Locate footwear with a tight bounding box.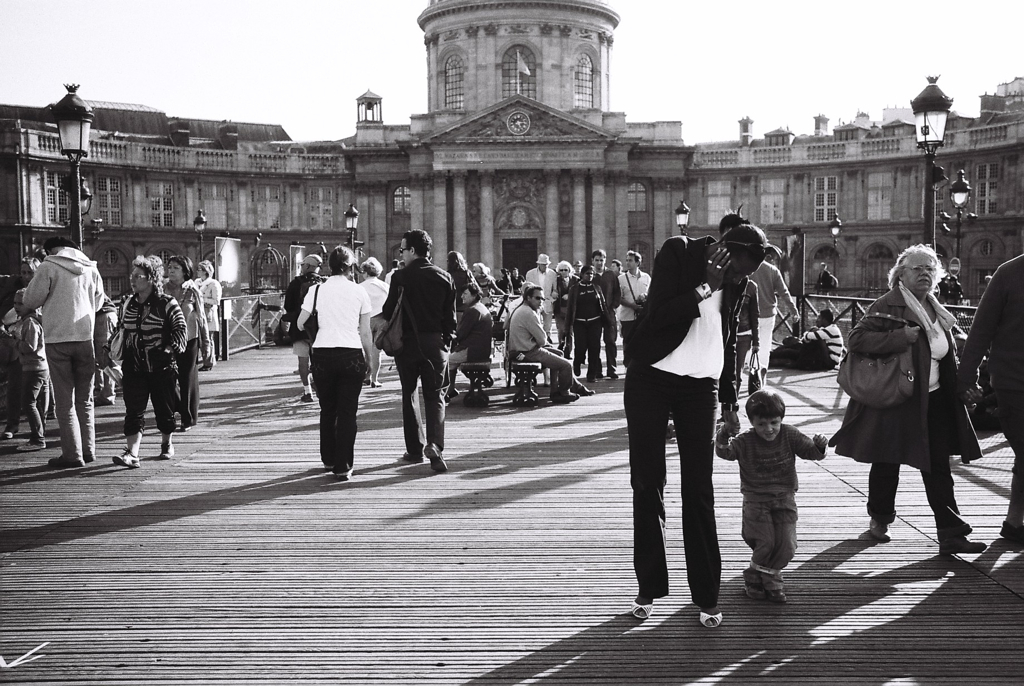
l=369, t=377, r=386, b=390.
